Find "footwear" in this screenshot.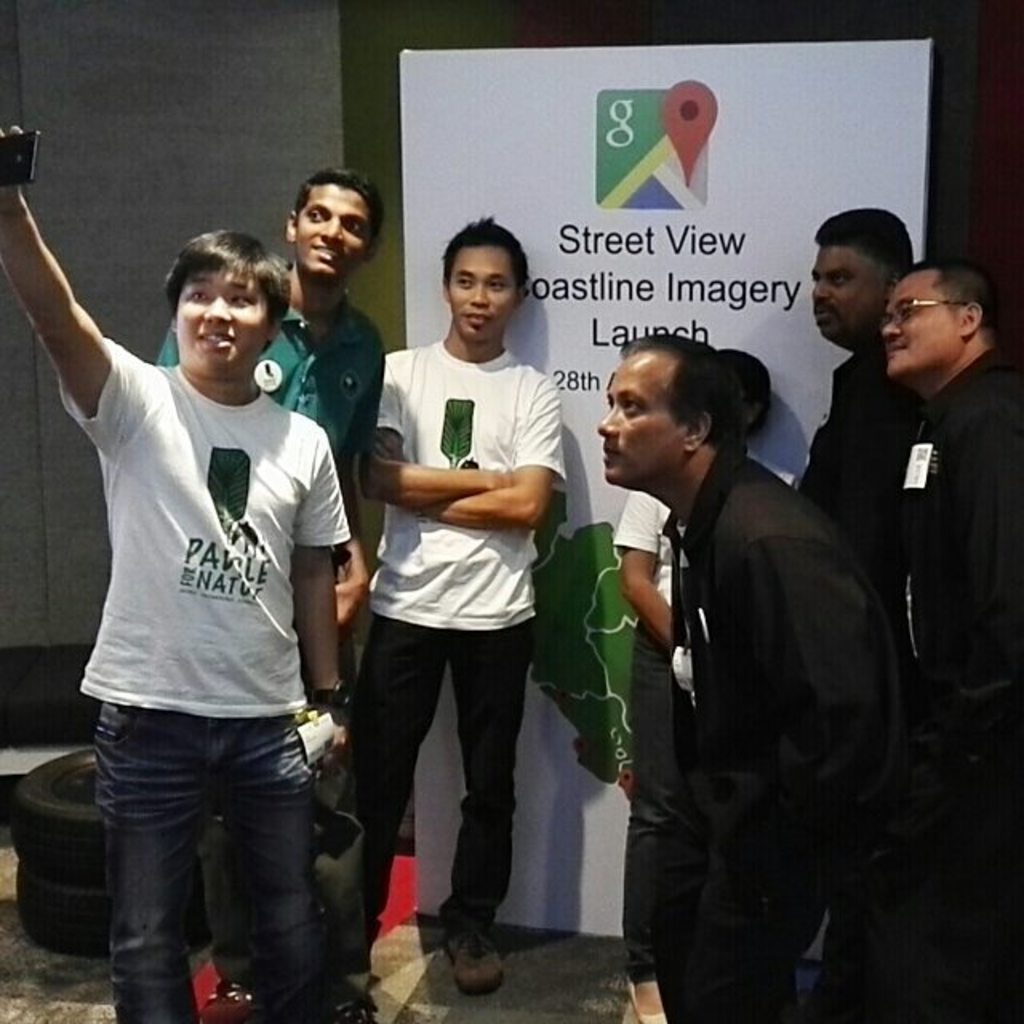
The bounding box for "footwear" is select_region(622, 971, 677, 1022).
